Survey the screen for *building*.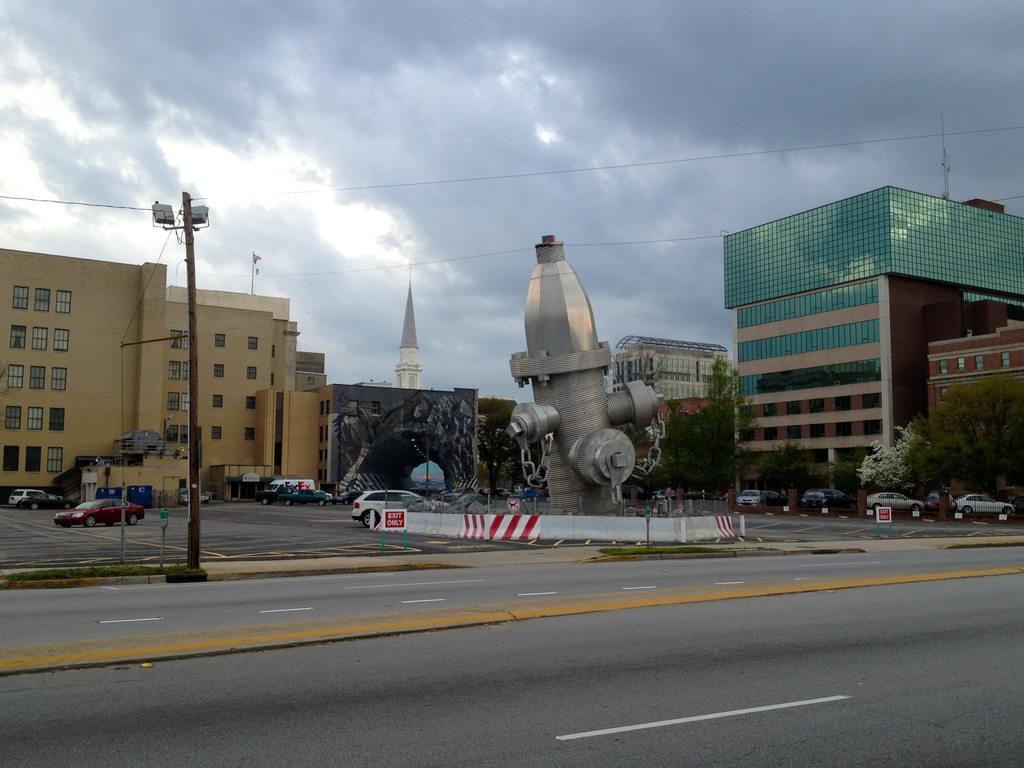
Survey found: [611, 340, 726, 420].
